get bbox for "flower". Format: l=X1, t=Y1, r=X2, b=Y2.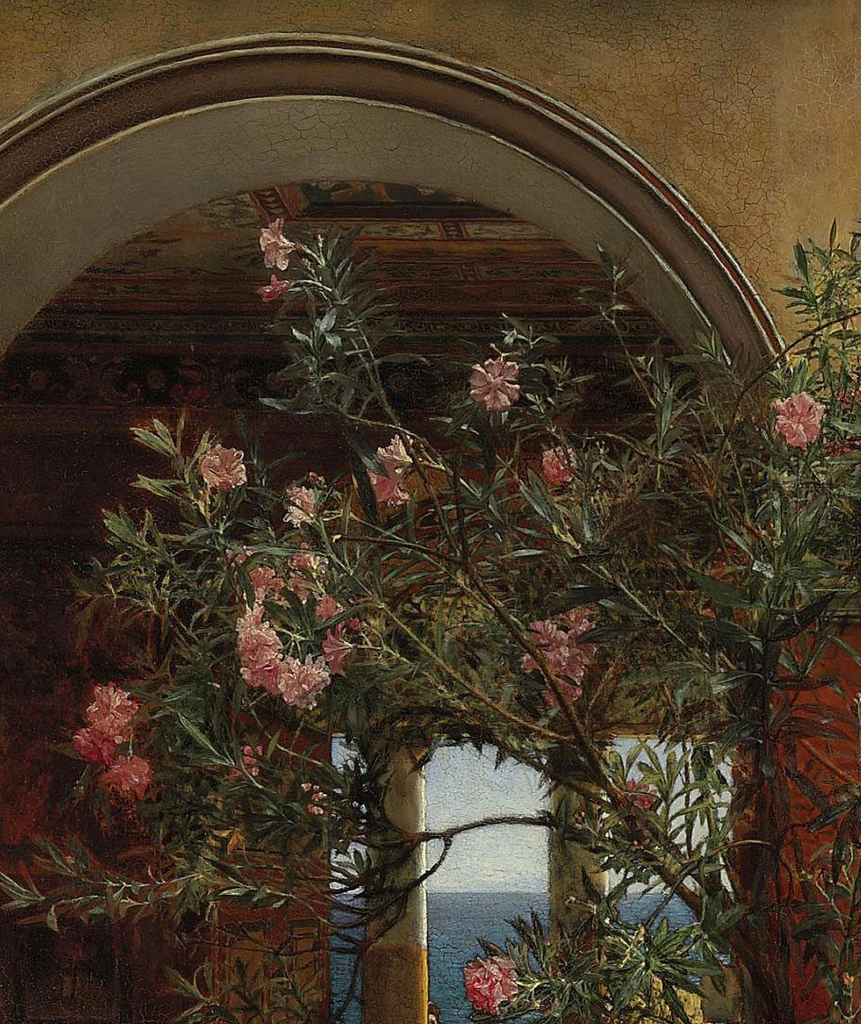
l=262, t=273, r=288, b=298.
